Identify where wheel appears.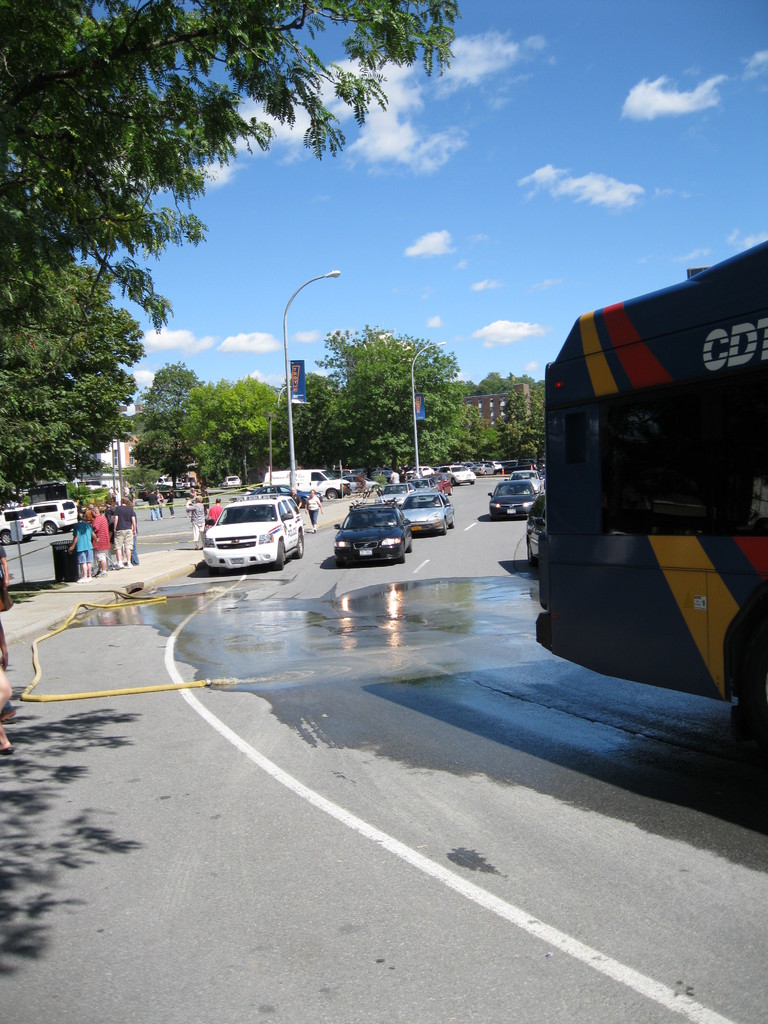
Appears at bbox(403, 538, 415, 552).
